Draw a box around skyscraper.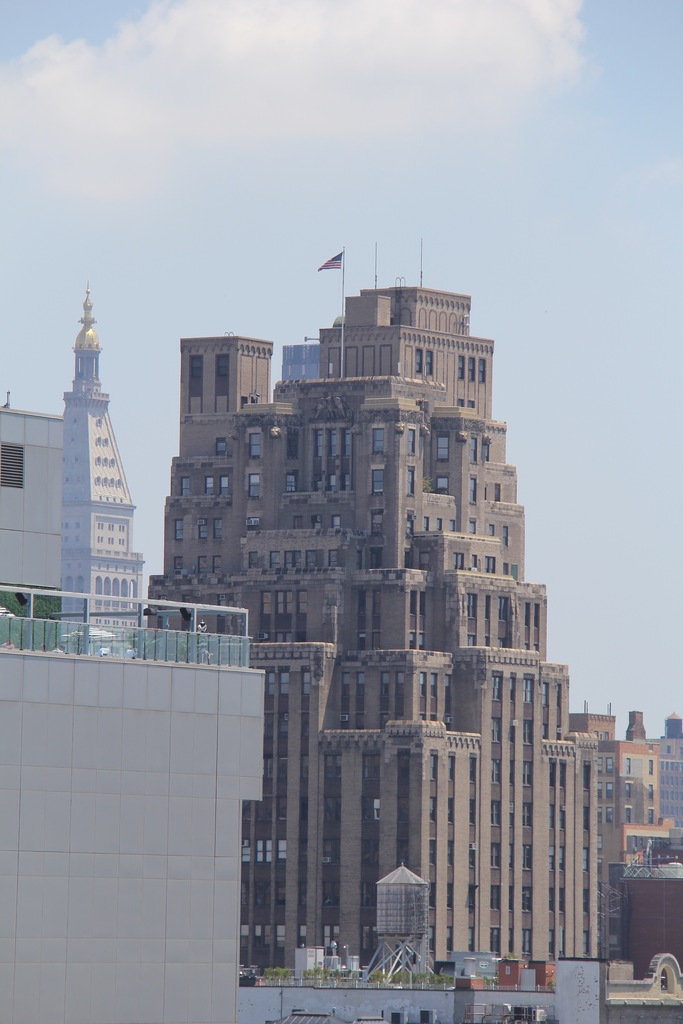
rect(58, 292, 148, 630).
